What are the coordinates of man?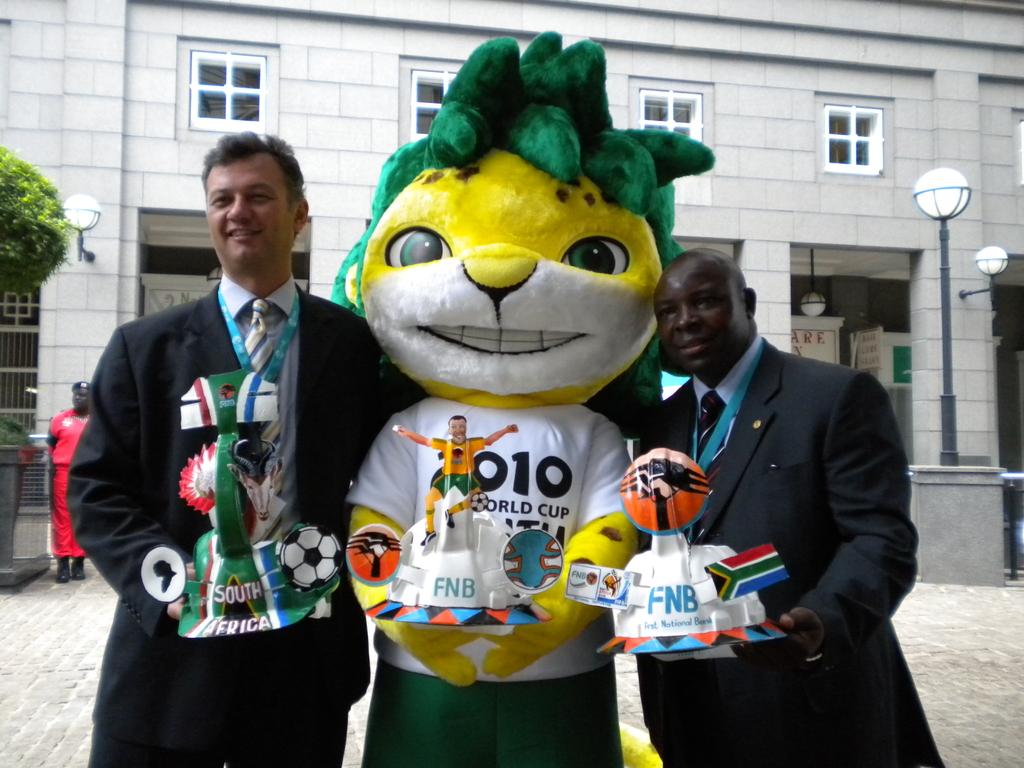
rect(45, 379, 92, 580).
